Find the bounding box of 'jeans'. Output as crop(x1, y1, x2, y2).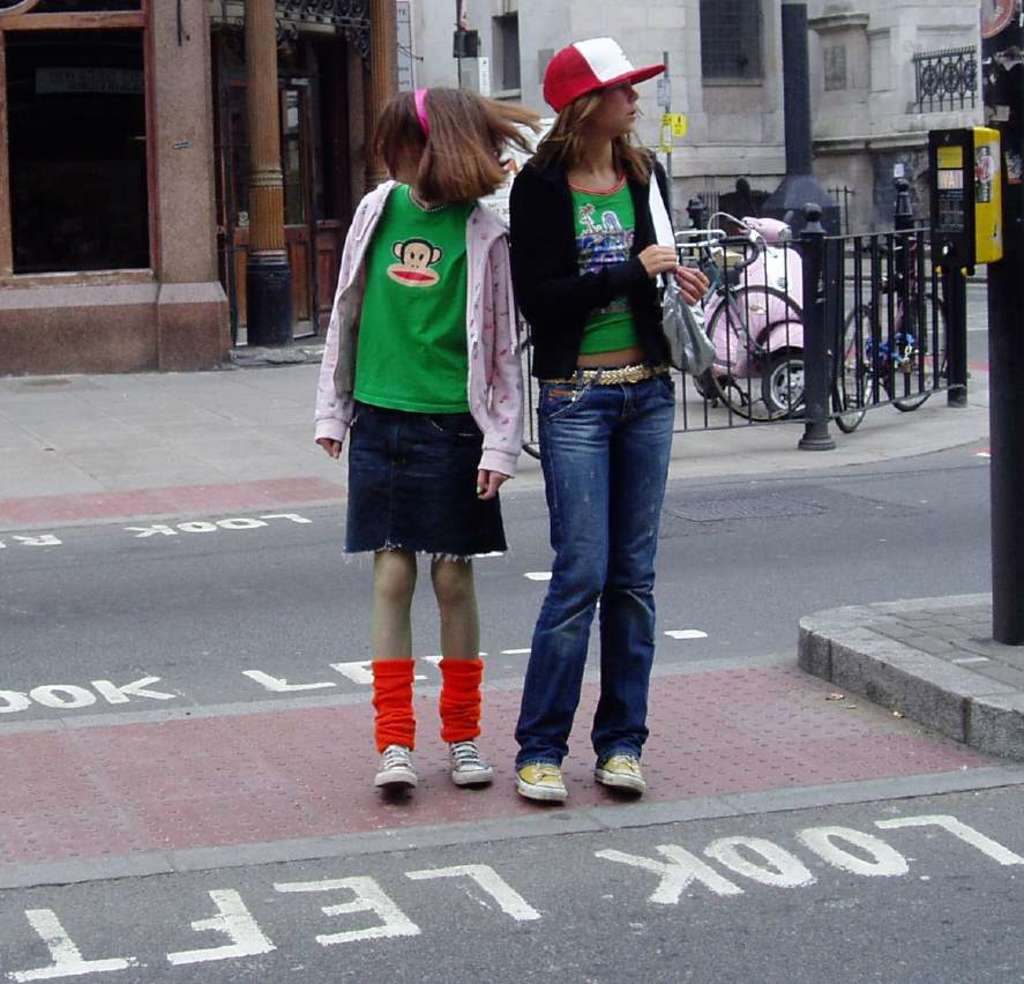
crop(332, 397, 504, 551).
